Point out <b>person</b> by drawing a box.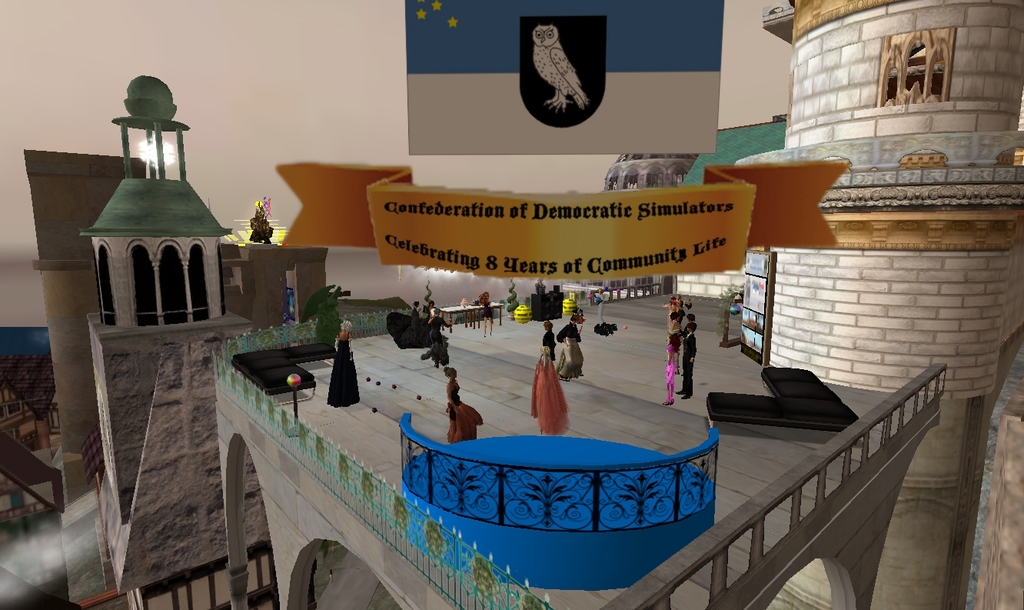
526, 325, 579, 435.
